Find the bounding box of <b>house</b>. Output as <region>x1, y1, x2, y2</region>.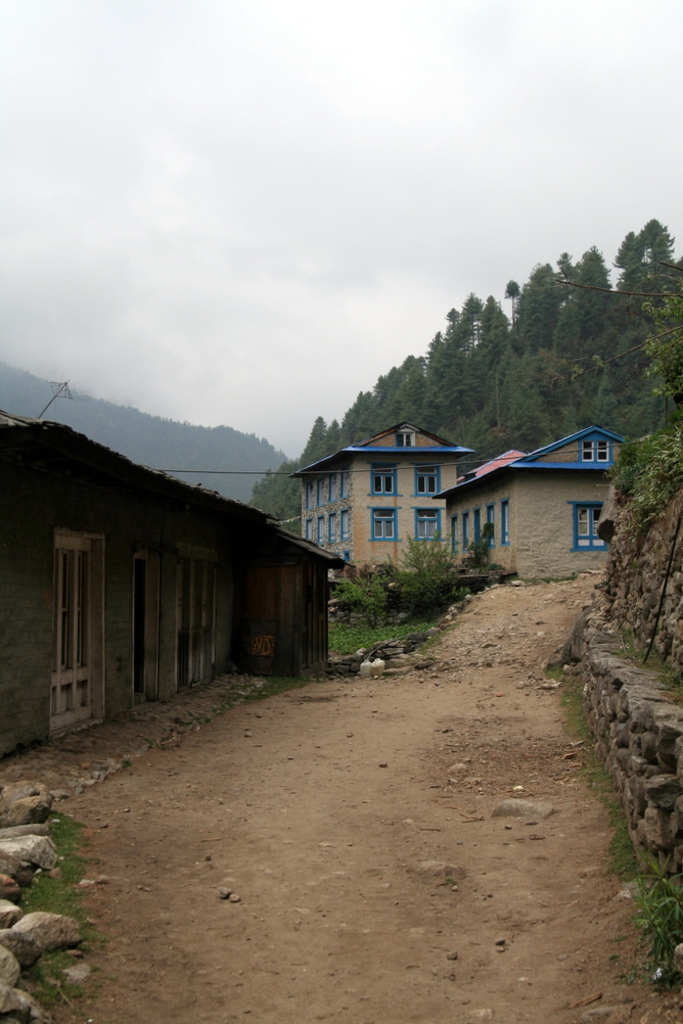
<region>453, 444, 521, 477</region>.
